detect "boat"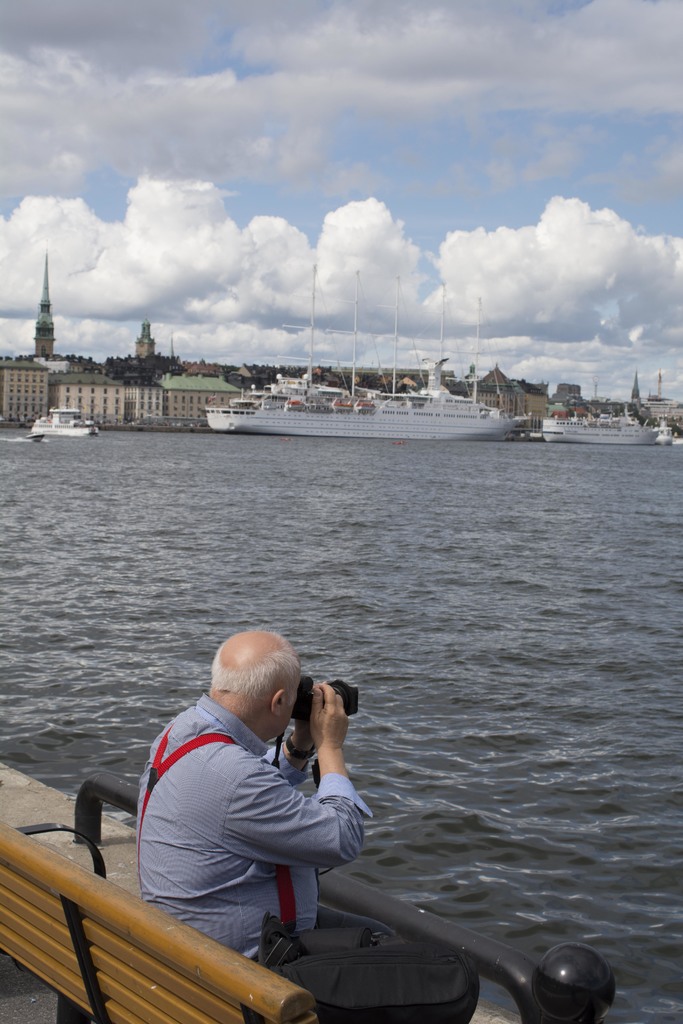
<box>657,428,671,447</box>
